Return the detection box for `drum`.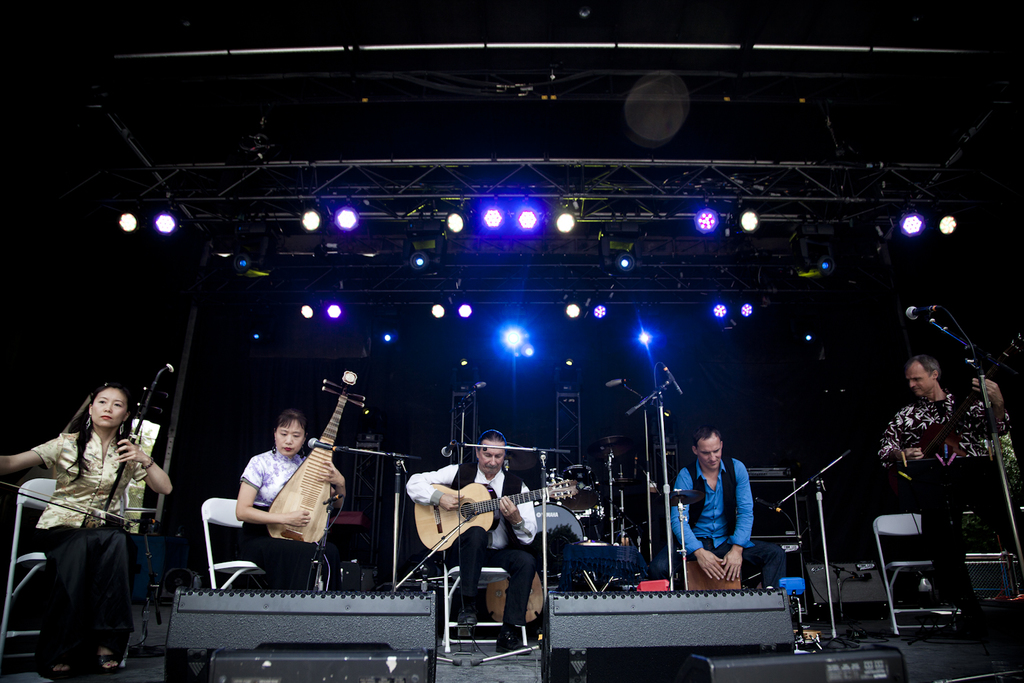
[x1=560, y1=466, x2=602, y2=512].
